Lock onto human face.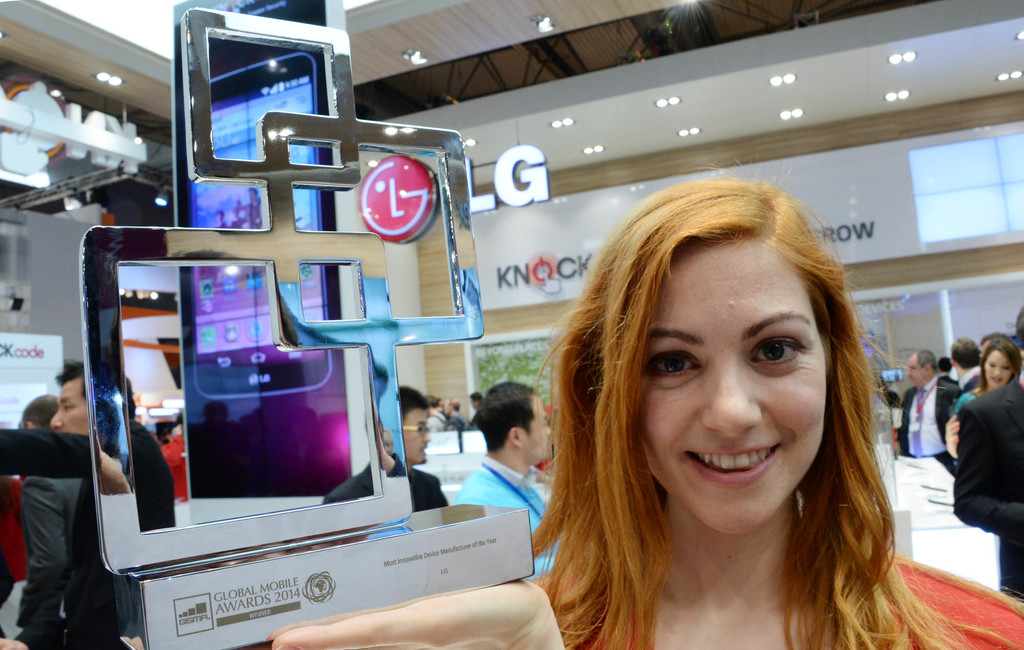
Locked: {"left": 905, "top": 349, "right": 925, "bottom": 388}.
